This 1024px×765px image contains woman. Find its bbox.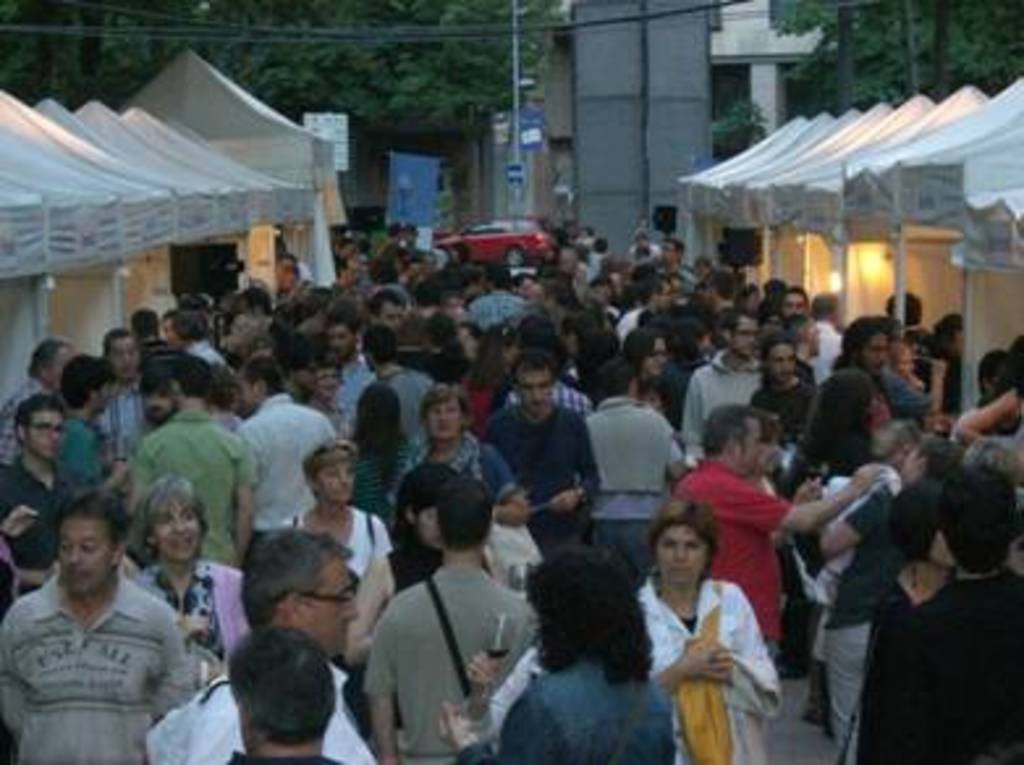
[757, 309, 791, 341].
